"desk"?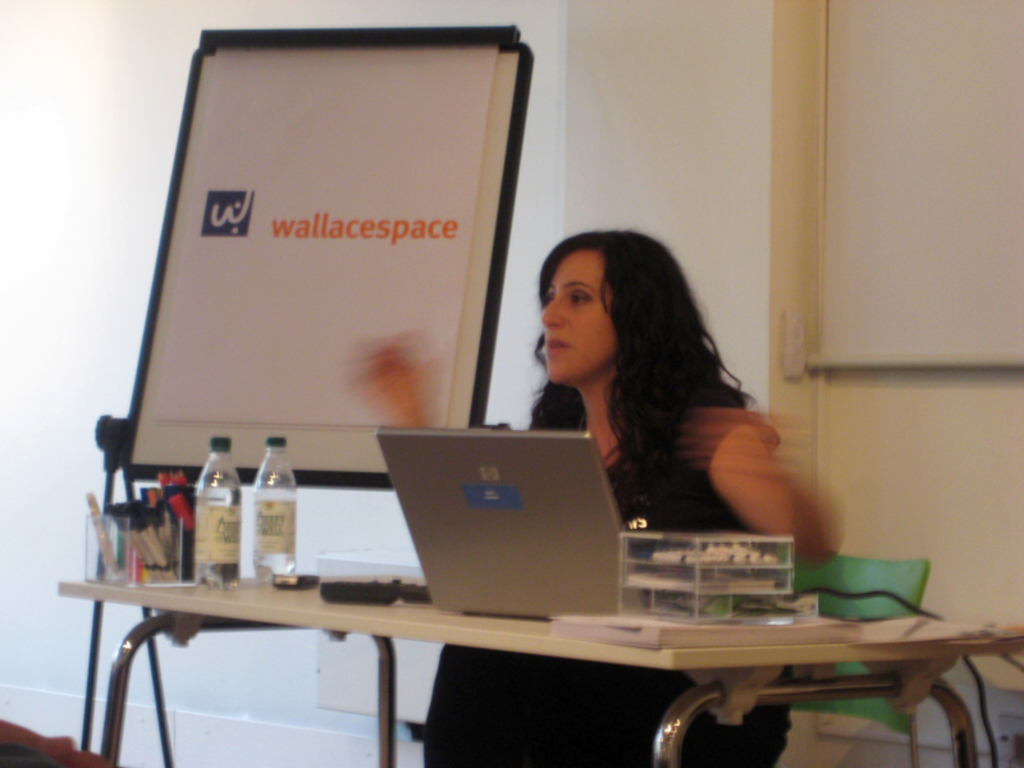
58 566 1023 767
